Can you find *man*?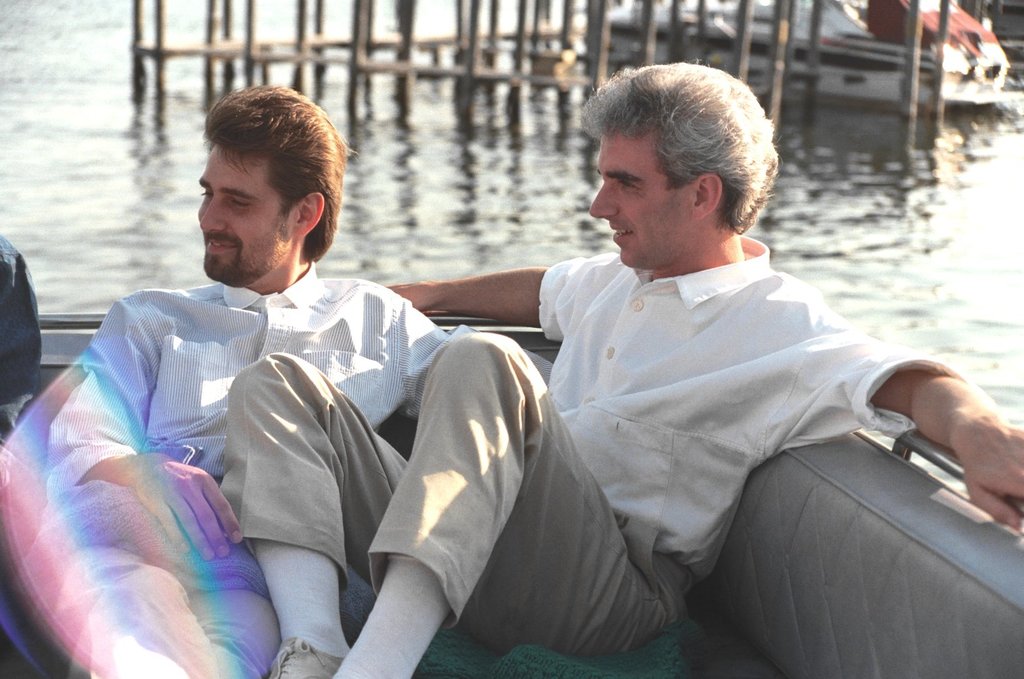
Yes, bounding box: bbox=(0, 86, 480, 678).
